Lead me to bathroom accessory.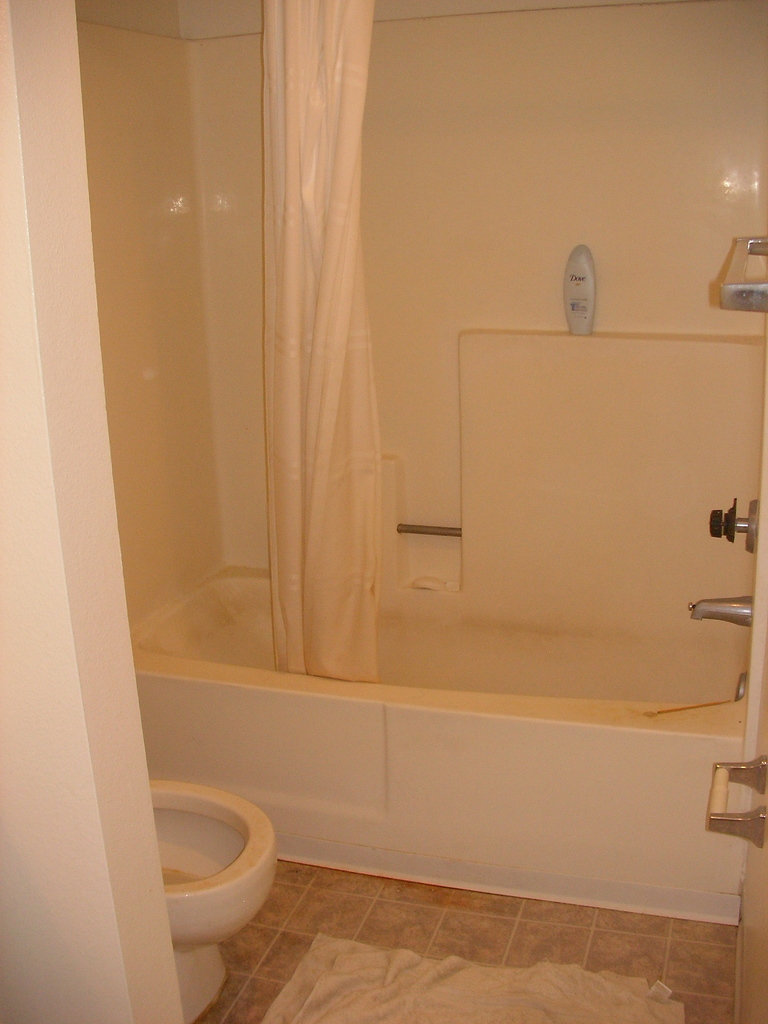
Lead to (left=721, top=237, right=766, bottom=312).
